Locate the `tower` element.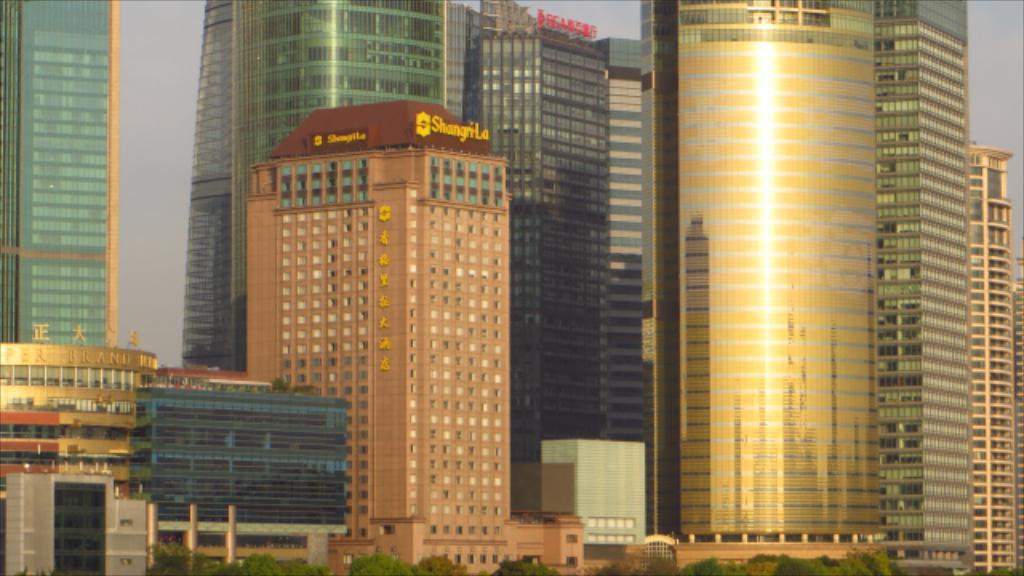
Element bbox: box=[176, 0, 459, 382].
